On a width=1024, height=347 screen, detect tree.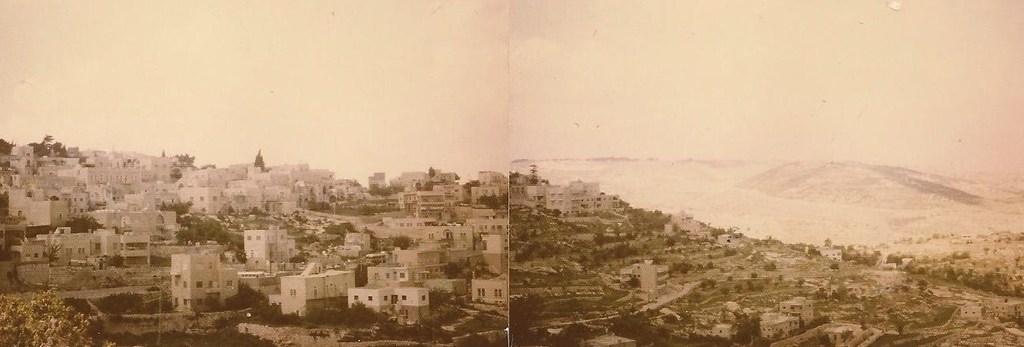
l=710, t=264, r=712, b=268.
